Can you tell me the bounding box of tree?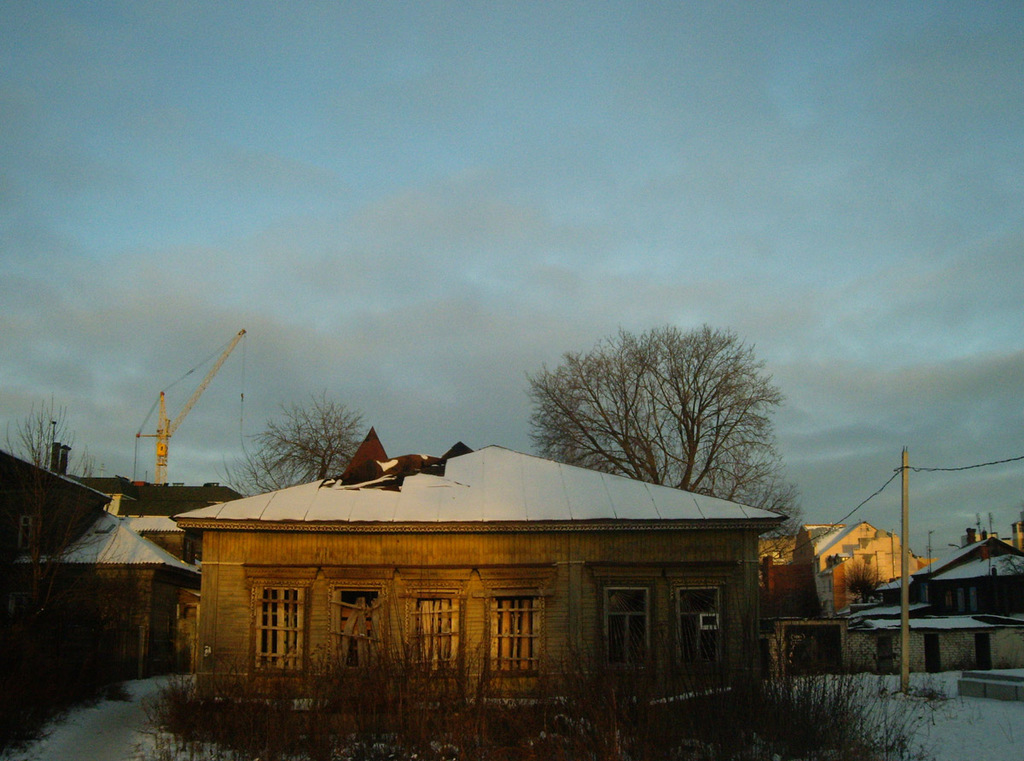
l=524, t=306, r=828, b=531.
